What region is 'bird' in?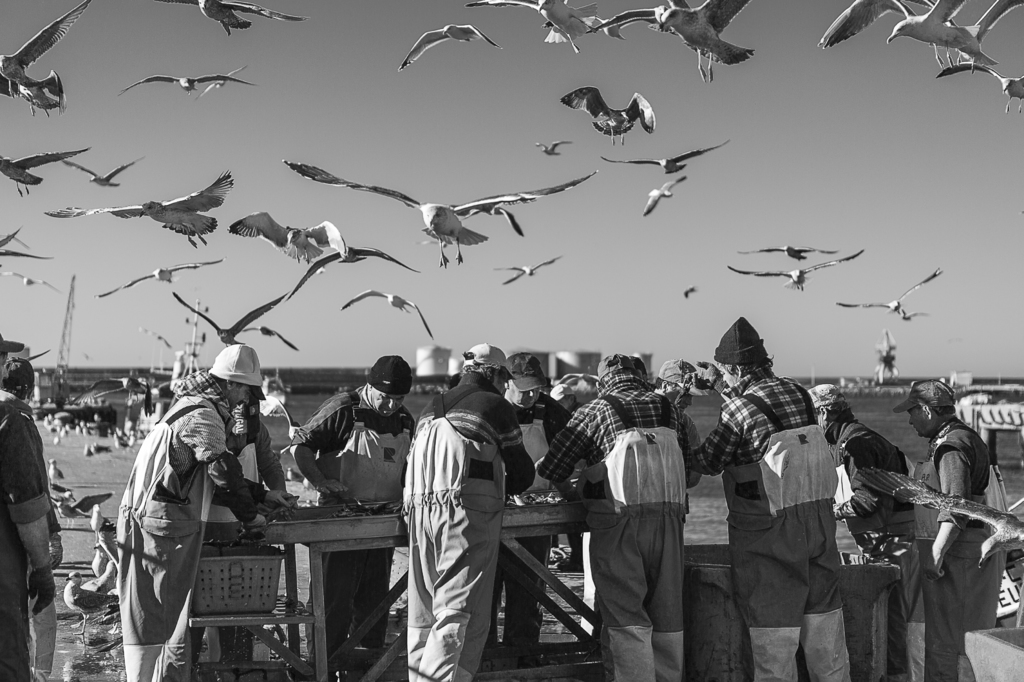
(683,286,692,303).
